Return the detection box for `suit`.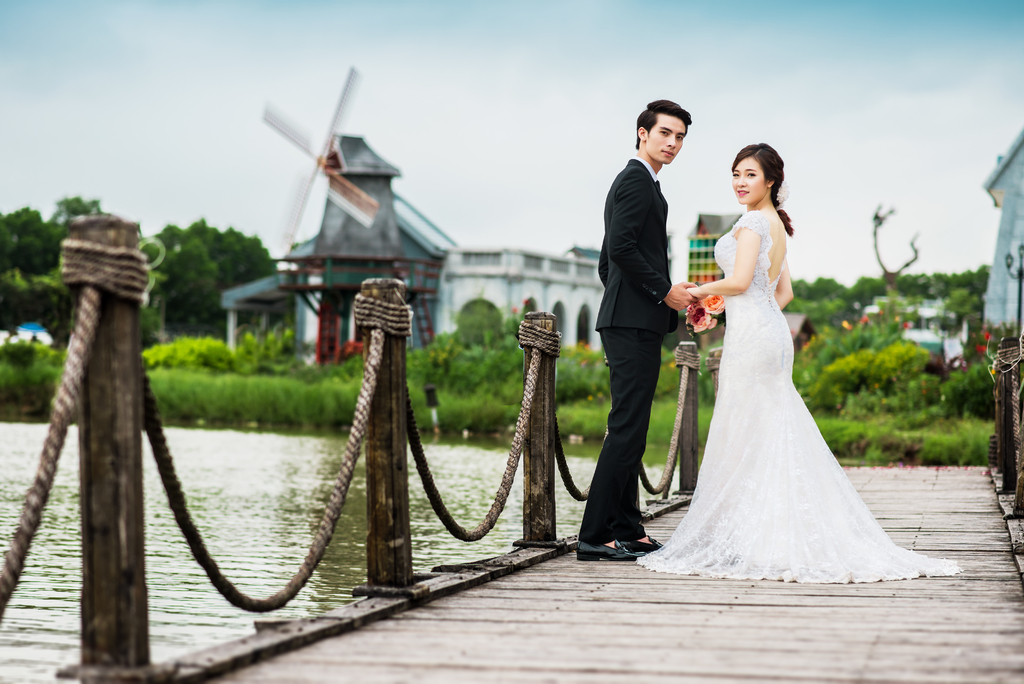
(594,118,708,514).
